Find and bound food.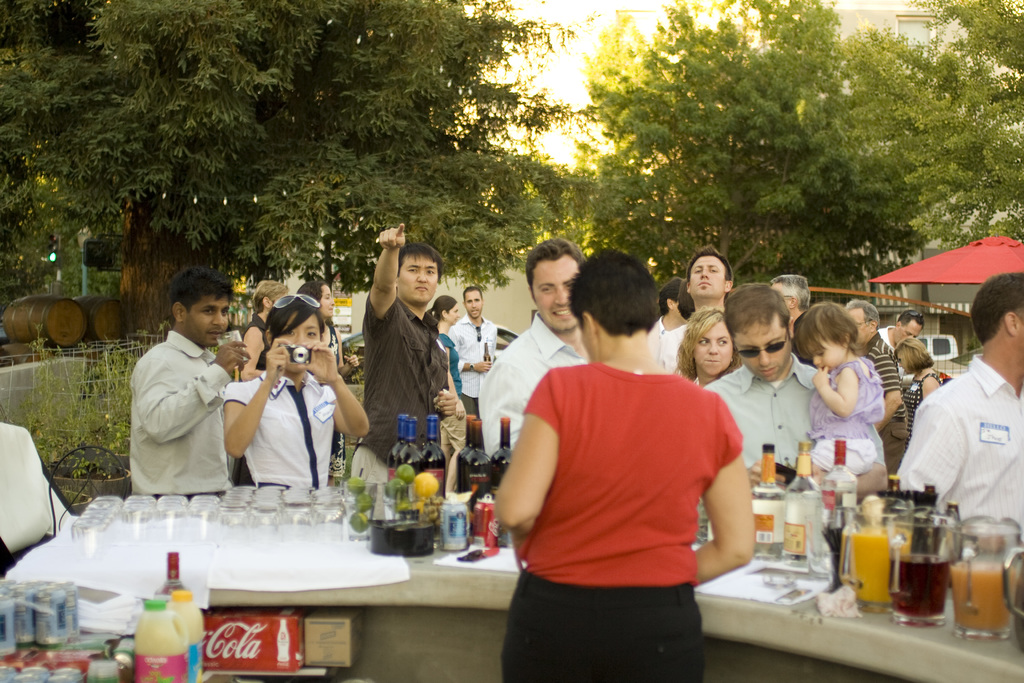
Bound: box=[415, 473, 441, 495].
